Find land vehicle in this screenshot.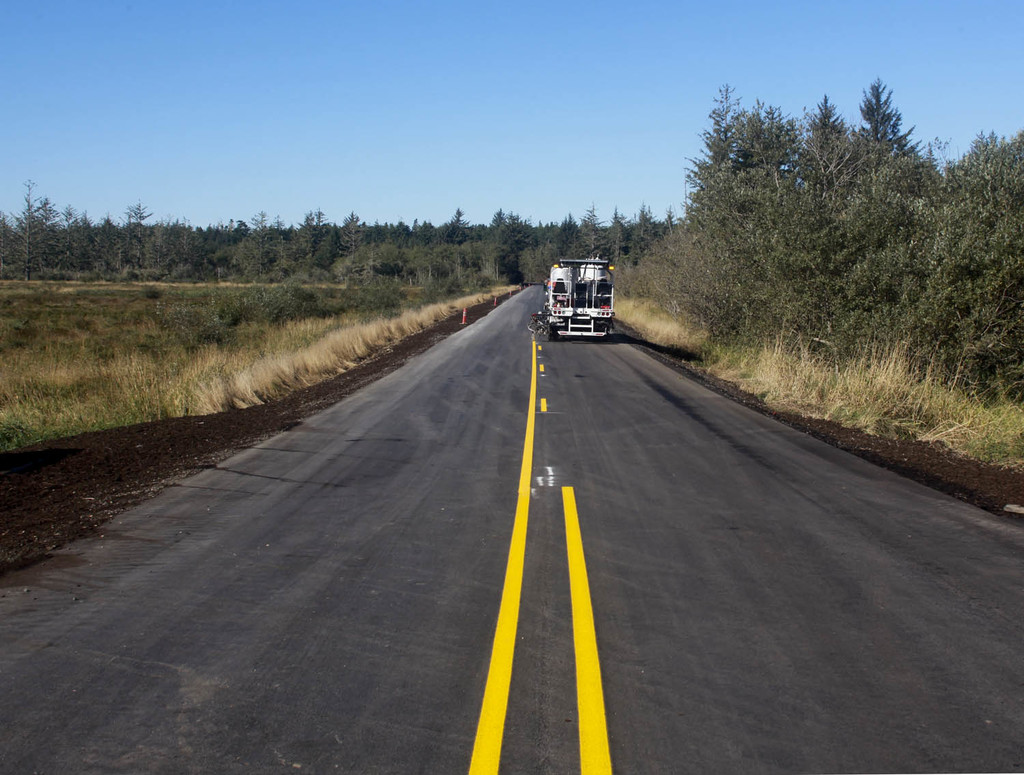
The bounding box for land vehicle is left=542, top=255, right=636, bottom=335.
